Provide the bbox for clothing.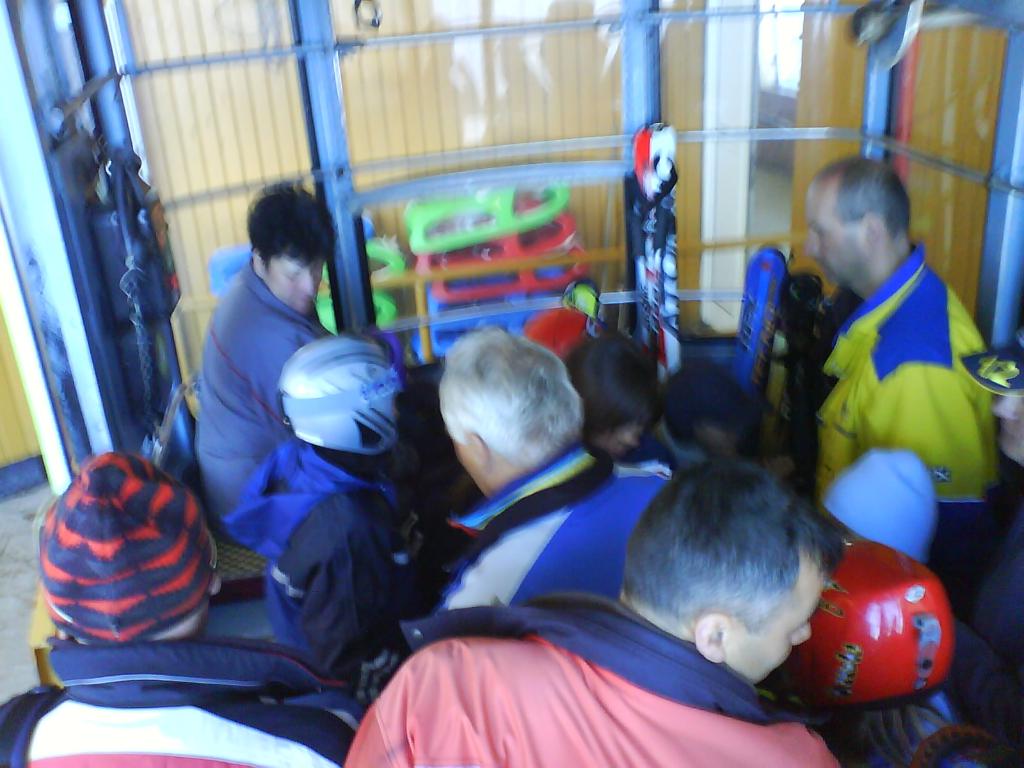
[419,442,670,614].
